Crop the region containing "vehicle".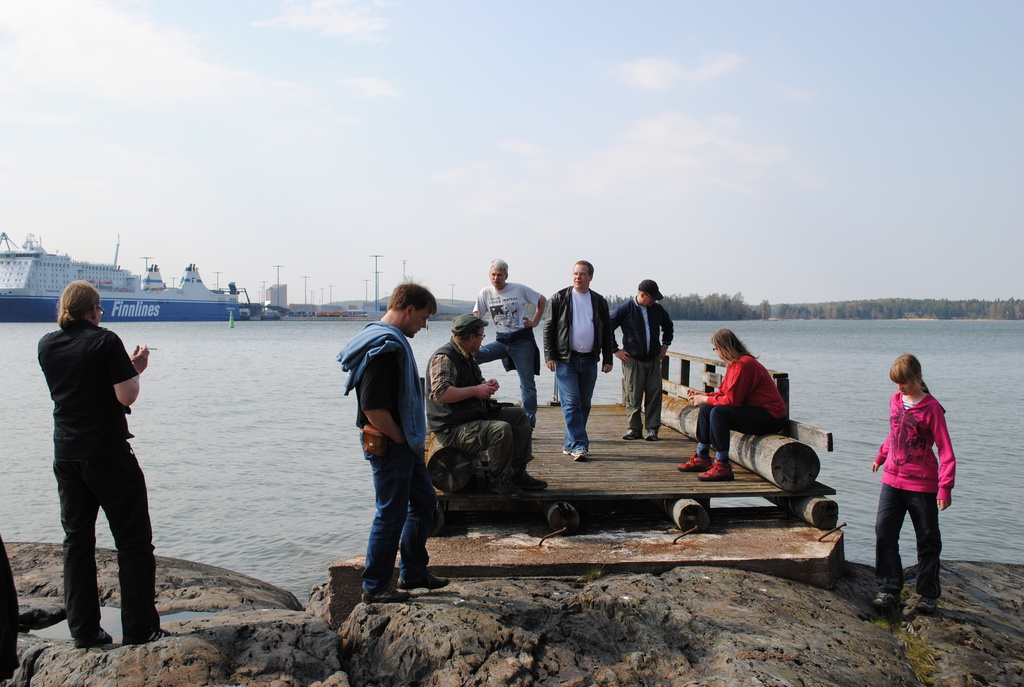
Crop region: (0, 233, 243, 323).
